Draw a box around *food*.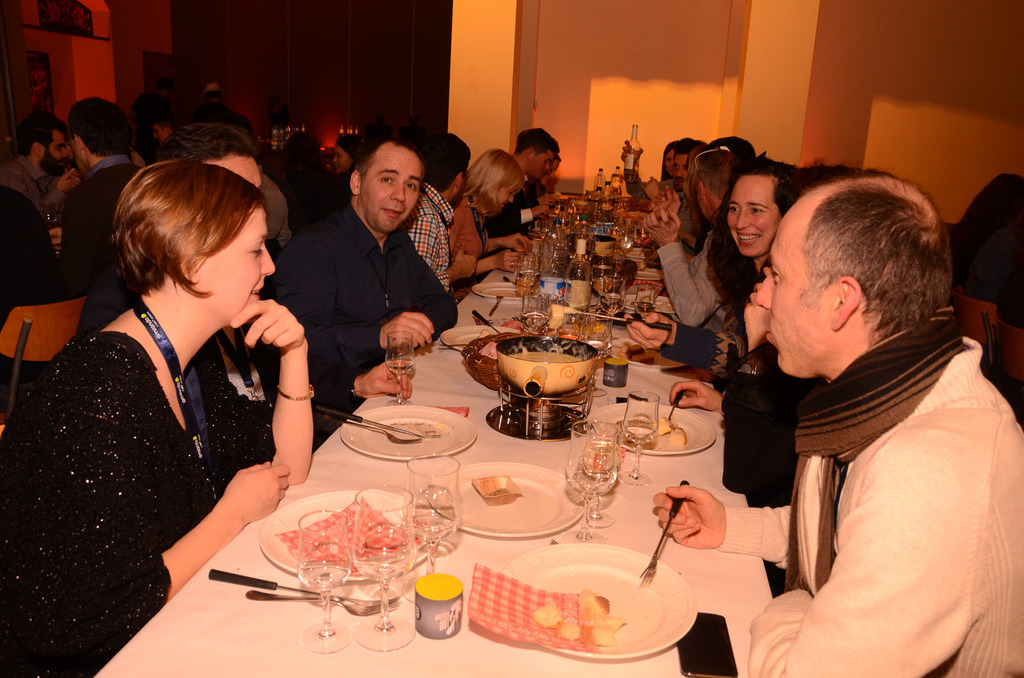
<bbox>531, 601, 565, 629</bbox>.
